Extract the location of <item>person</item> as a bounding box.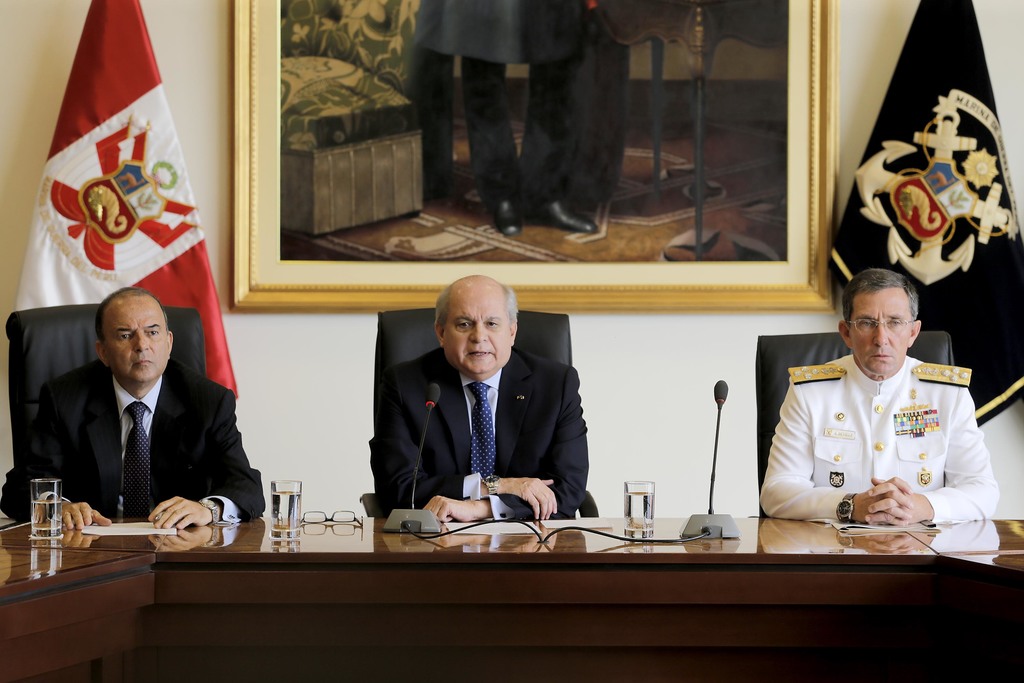
left=547, top=0, right=673, bottom=254.
